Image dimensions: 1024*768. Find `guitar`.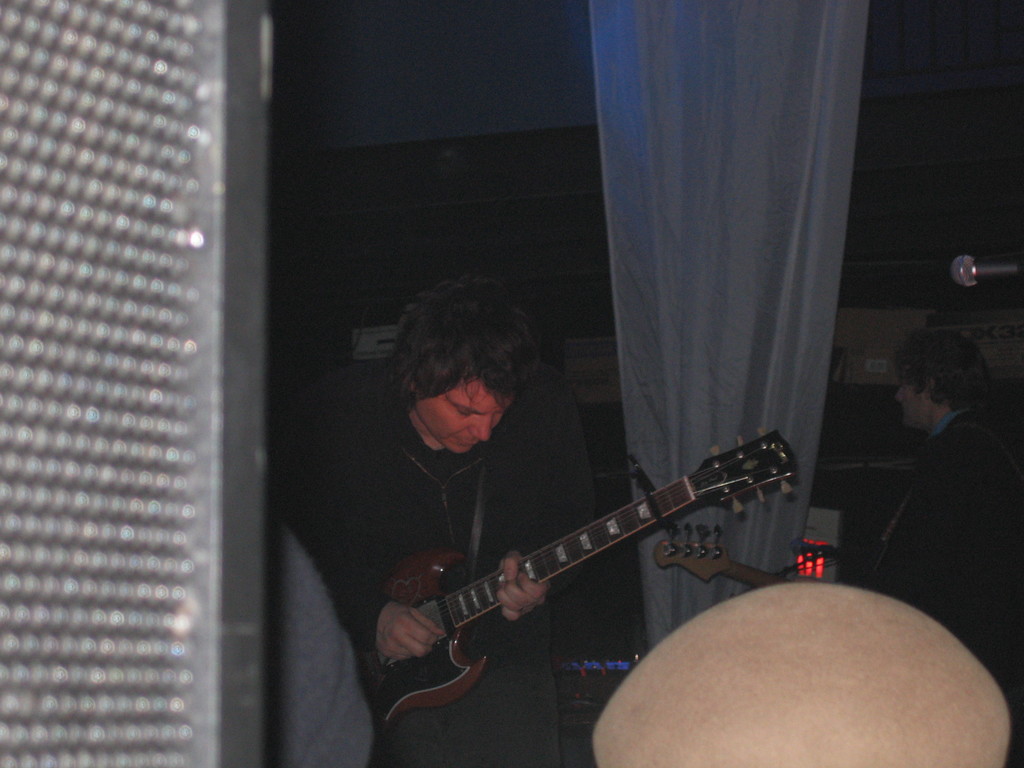
select_region(650, 522, 802, 595).
